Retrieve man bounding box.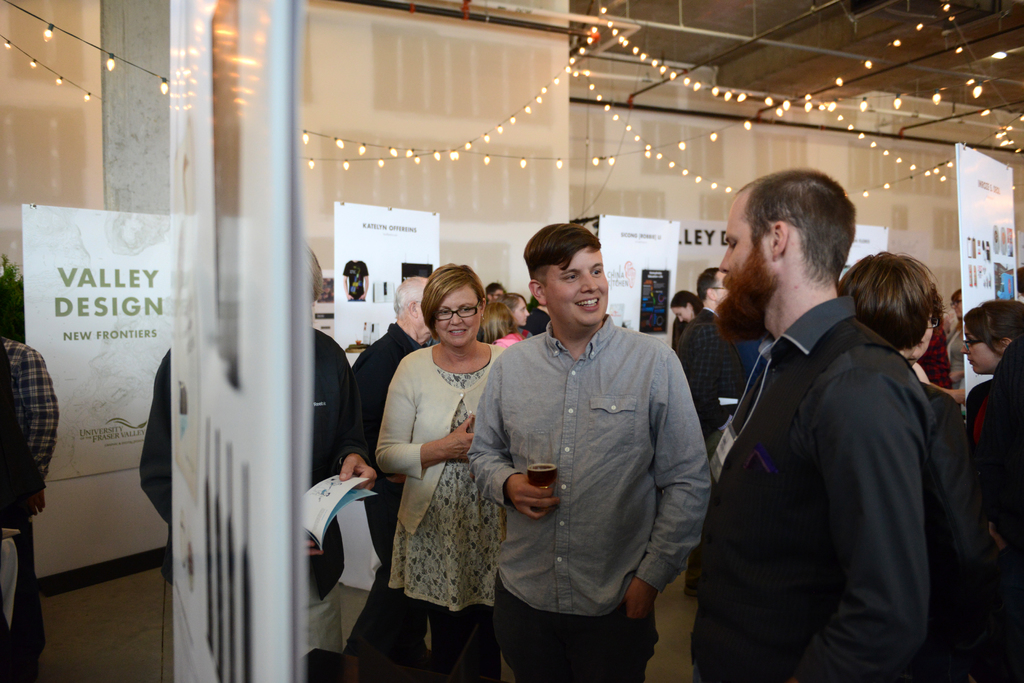
Bounding box: crop(465, 223, 715, 682).
